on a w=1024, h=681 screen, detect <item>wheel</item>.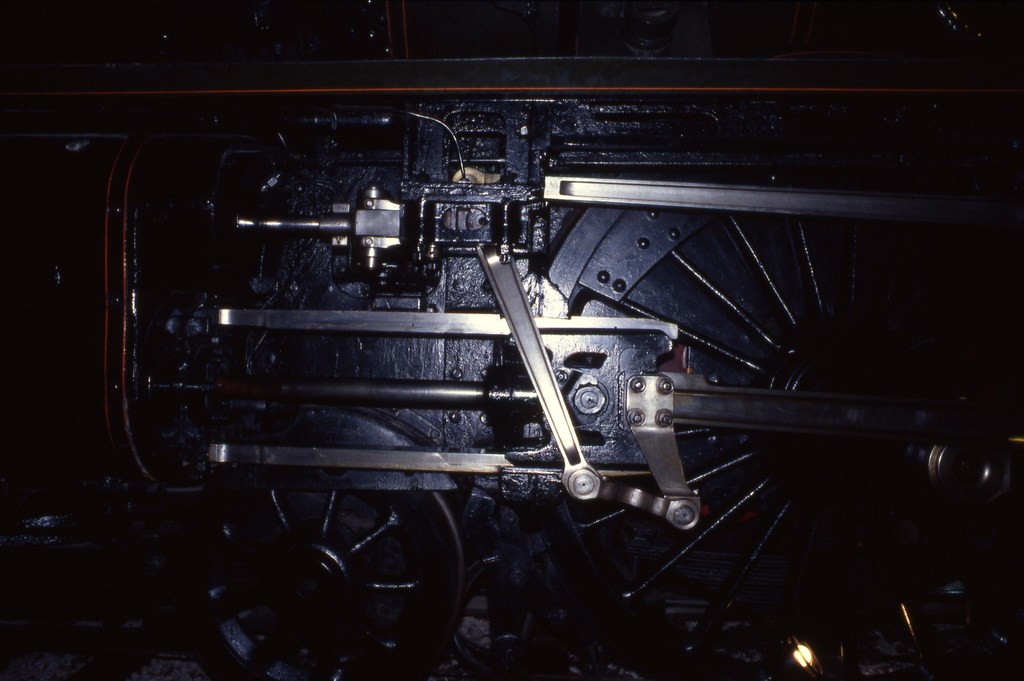
left=137, top=381, right=493, bottom=680.
